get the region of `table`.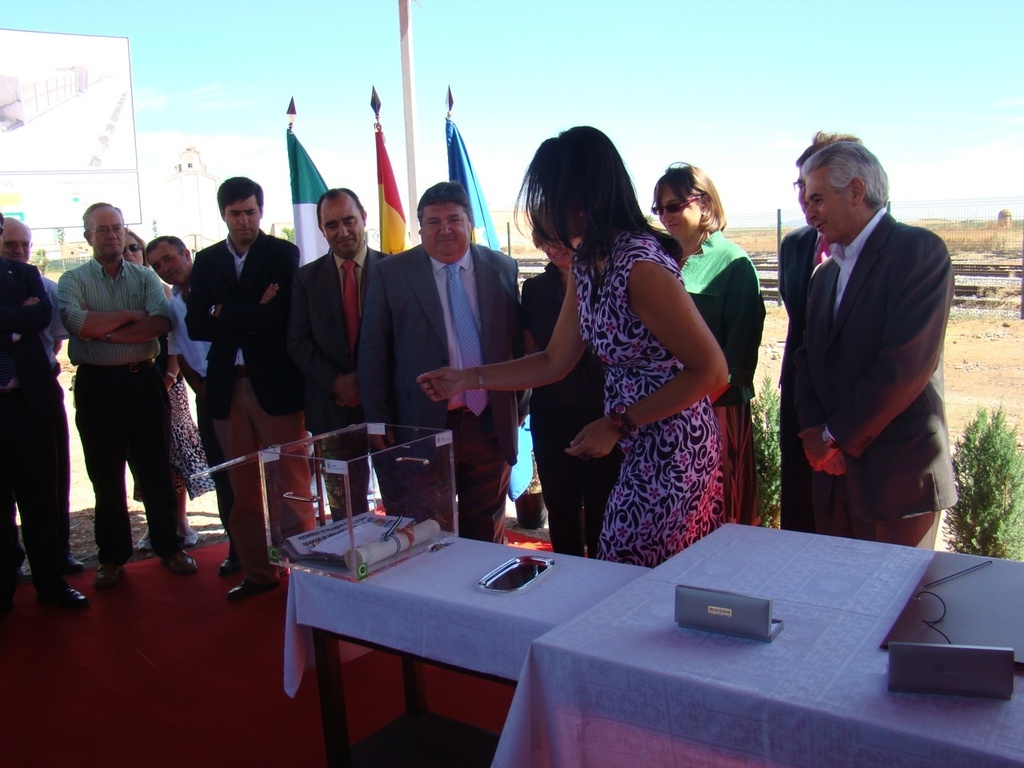
<region>487, 517, 1023, 767</region>.
